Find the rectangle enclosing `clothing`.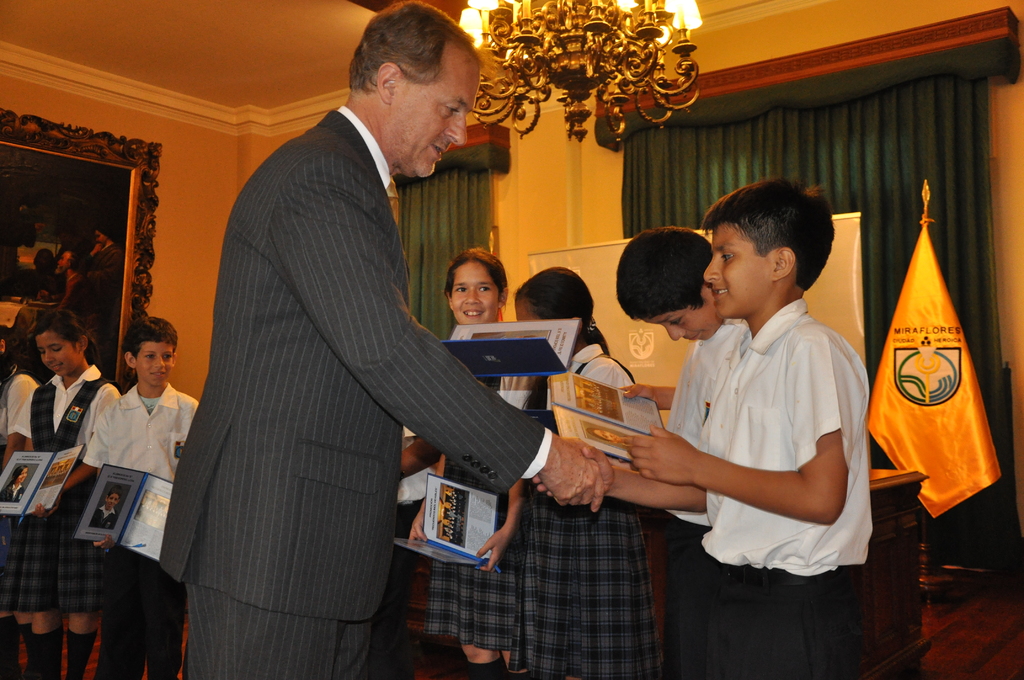
bbox(0, 352, 123, 613).
